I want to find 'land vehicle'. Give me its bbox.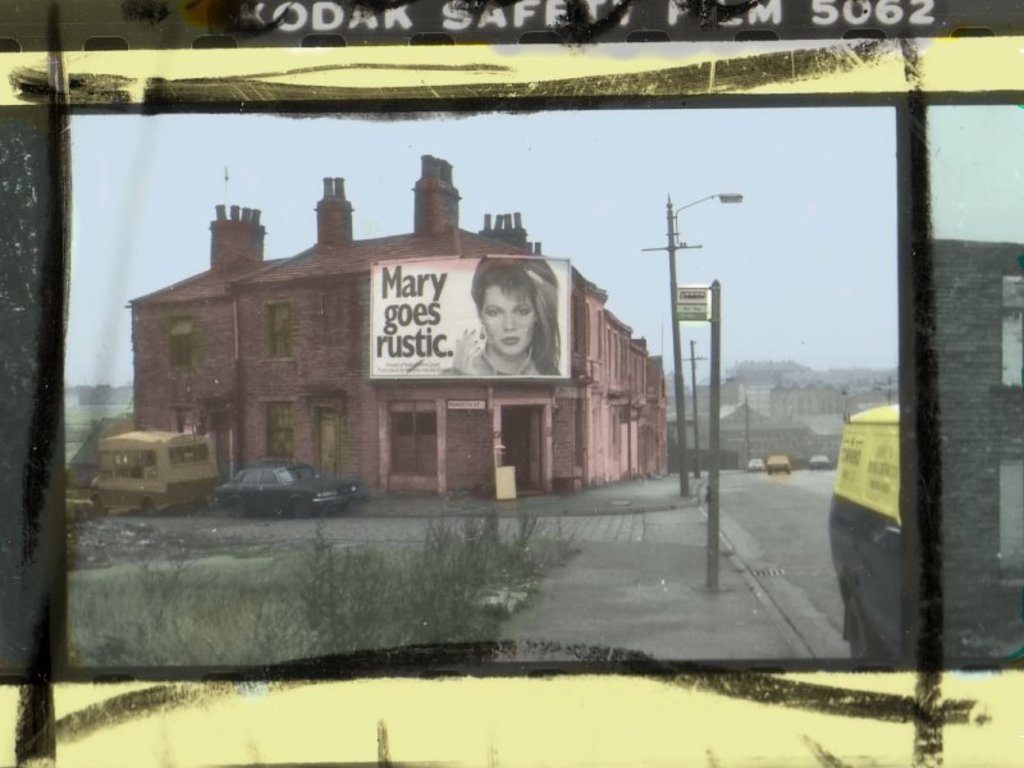
<box>769,457,792,471</box>.
